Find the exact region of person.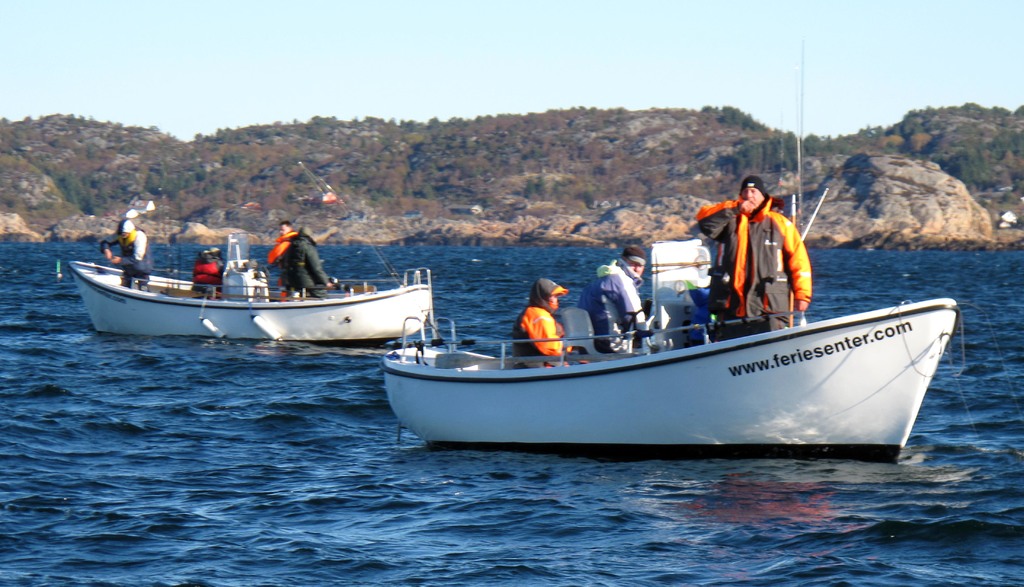
Exact region: rect(271, 222, 335, 298).
